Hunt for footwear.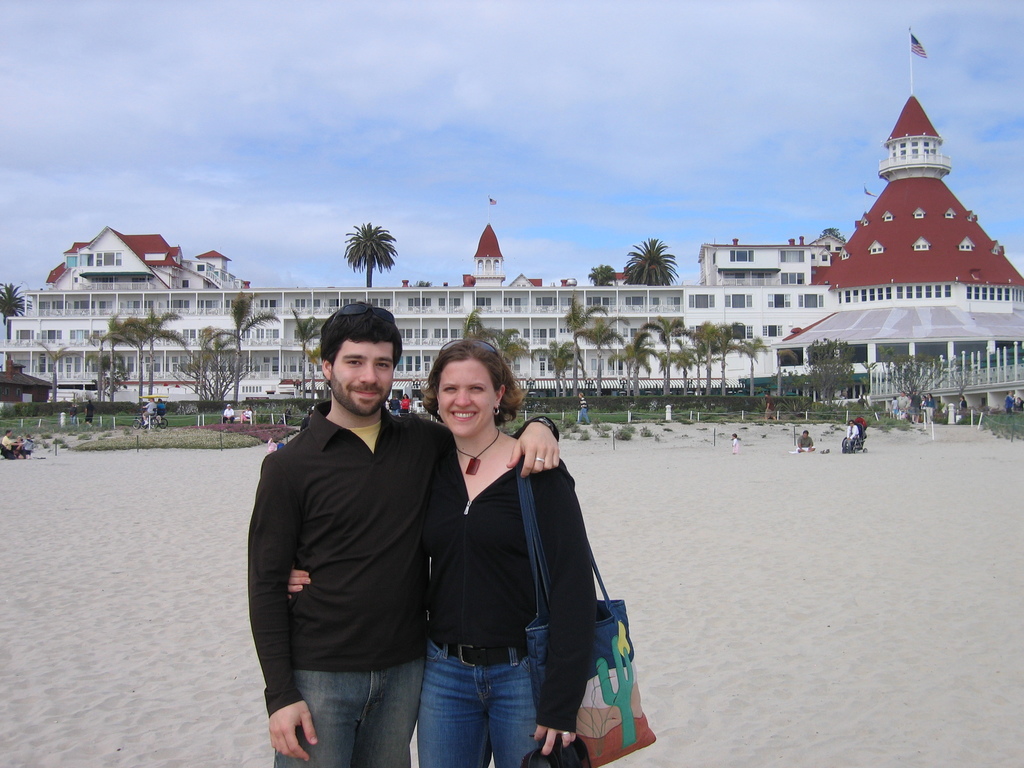
Hunted down at pyautogui.locateOnScreen(586, 422, 589, 427).
